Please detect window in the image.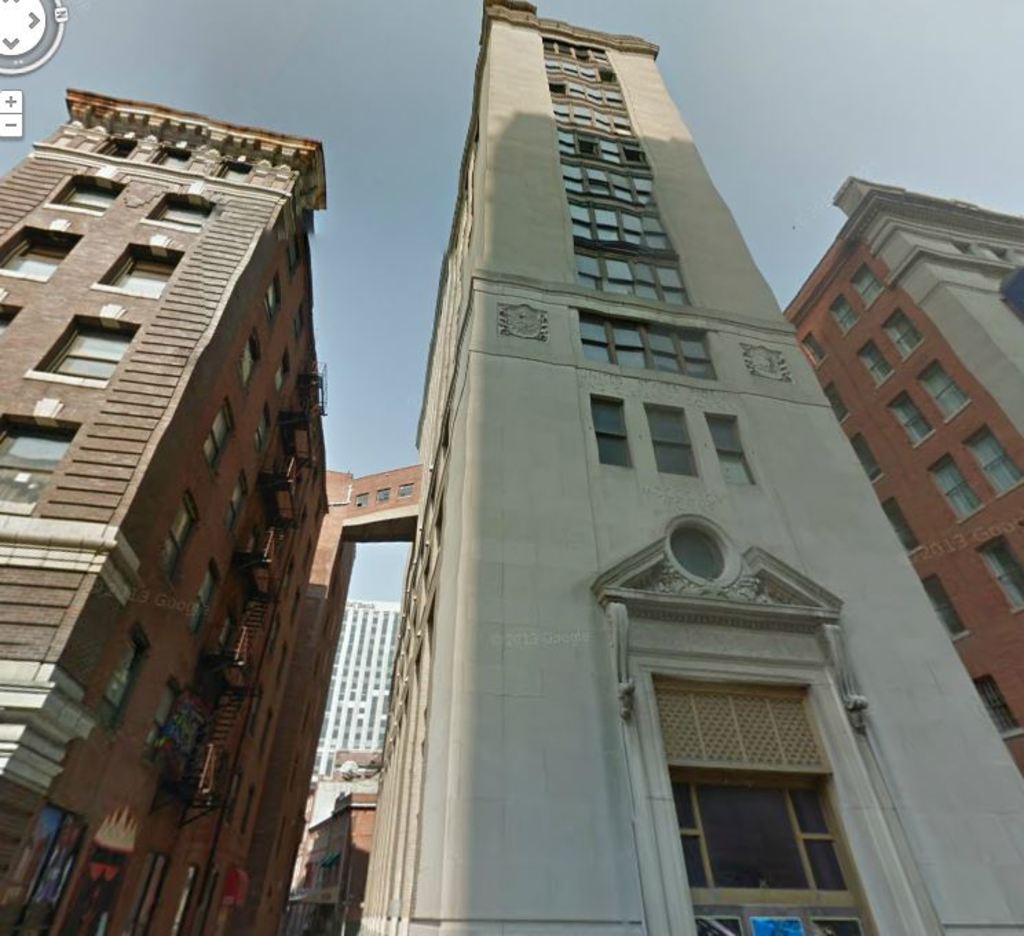
<box>965,425,1023,496</box>.
